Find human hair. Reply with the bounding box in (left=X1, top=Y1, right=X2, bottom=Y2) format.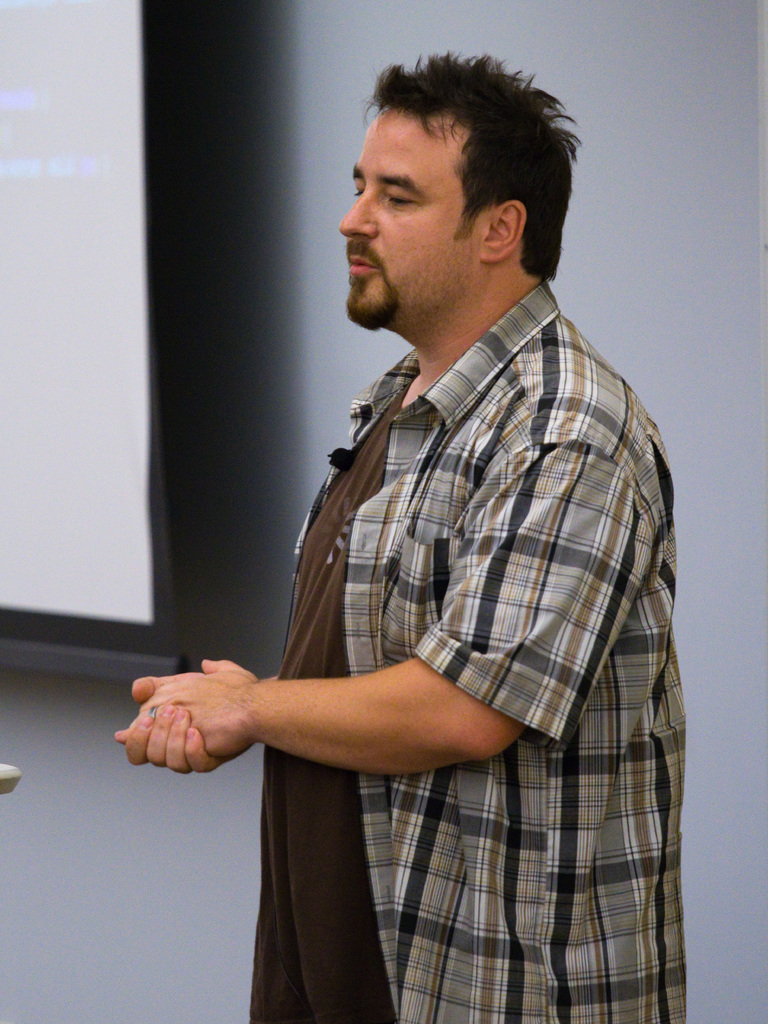
(left=340, top=54, right=567, bottom=256).
